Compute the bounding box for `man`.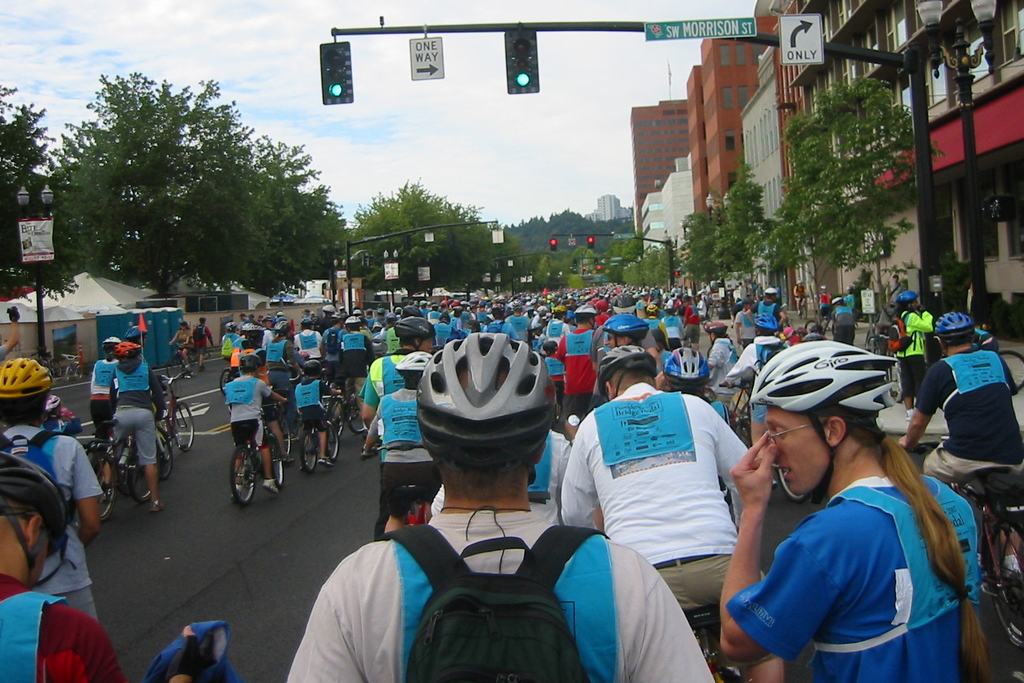
x1=114, y1=342, x2=167, y2=531.
